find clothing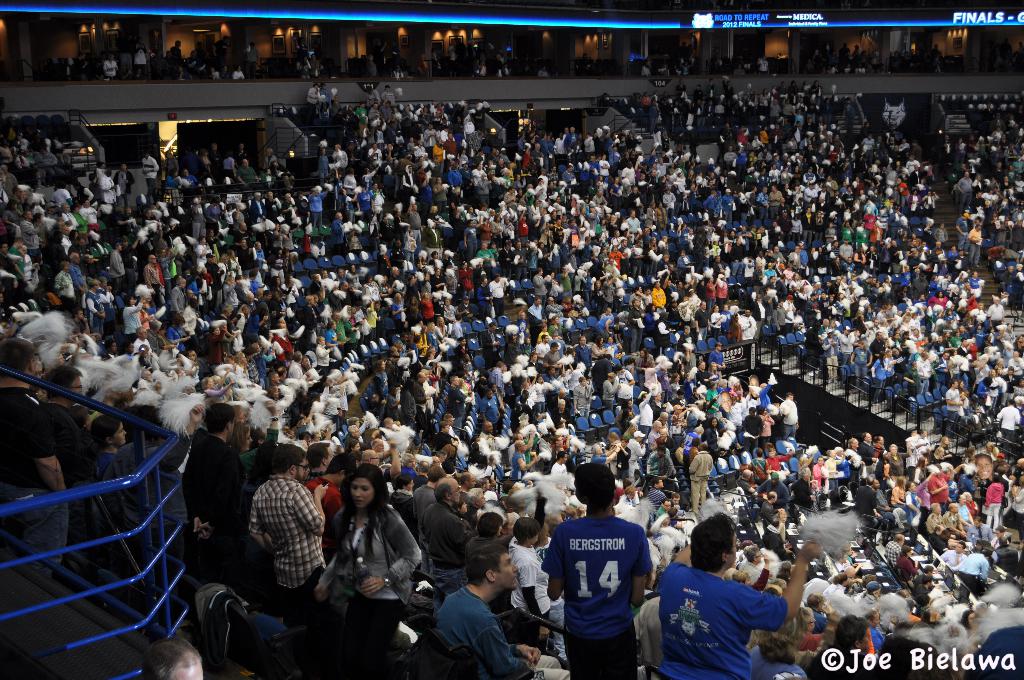
(505, 533, 544, 625)
